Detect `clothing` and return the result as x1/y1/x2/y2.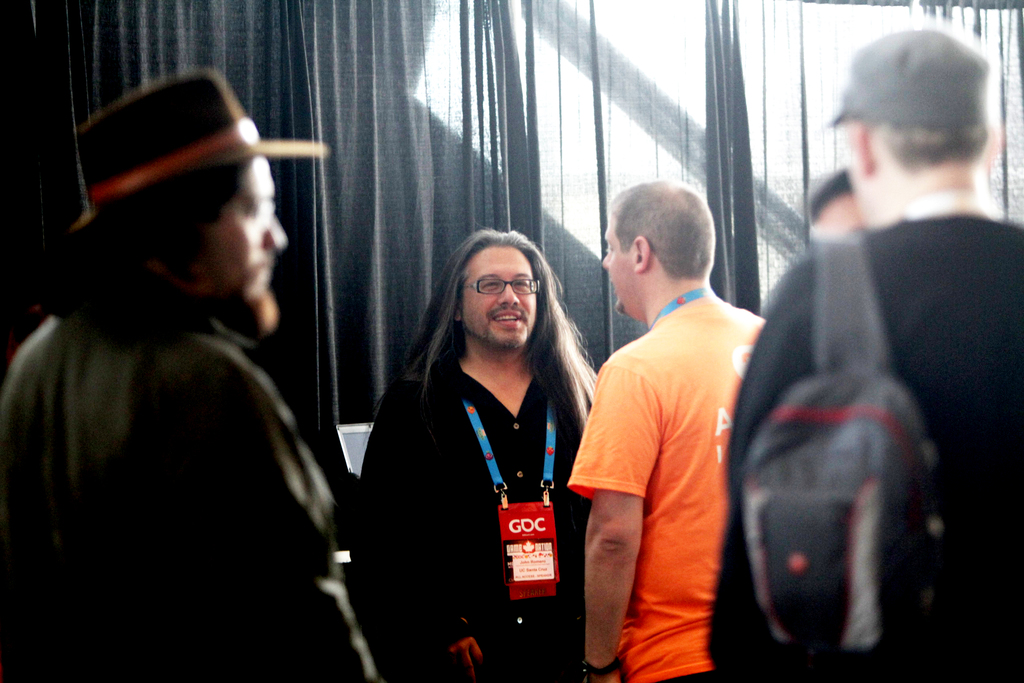
703/197/1023/682.
